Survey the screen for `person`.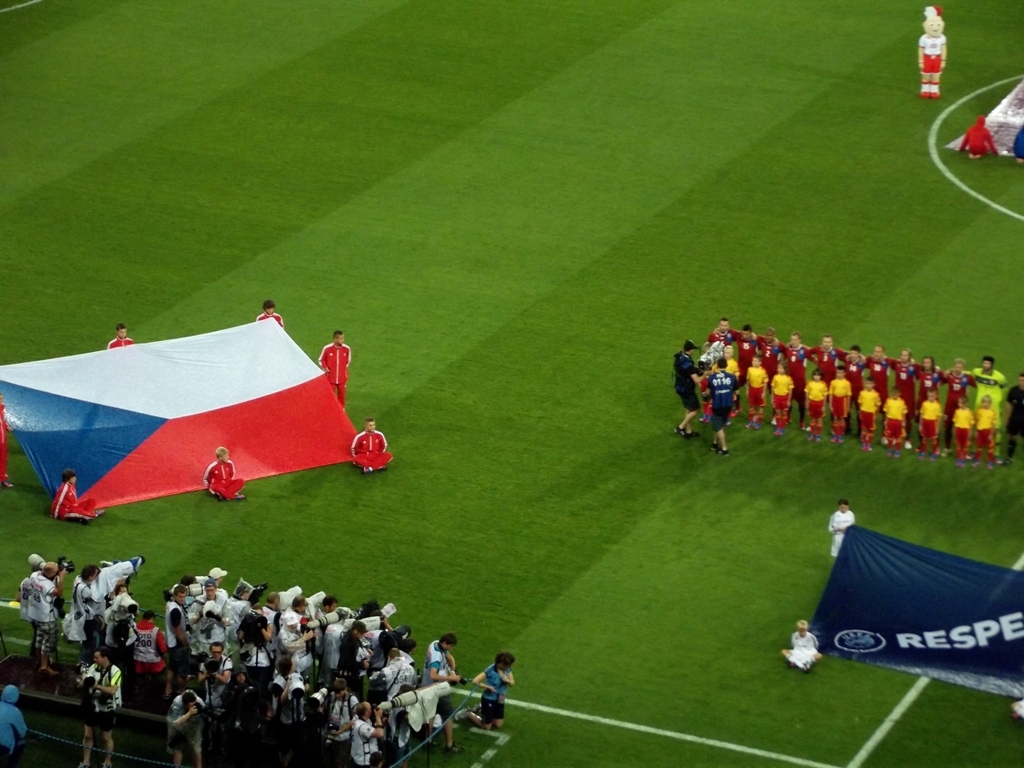
Survey found: Rect(232, 591, 258, 640).
